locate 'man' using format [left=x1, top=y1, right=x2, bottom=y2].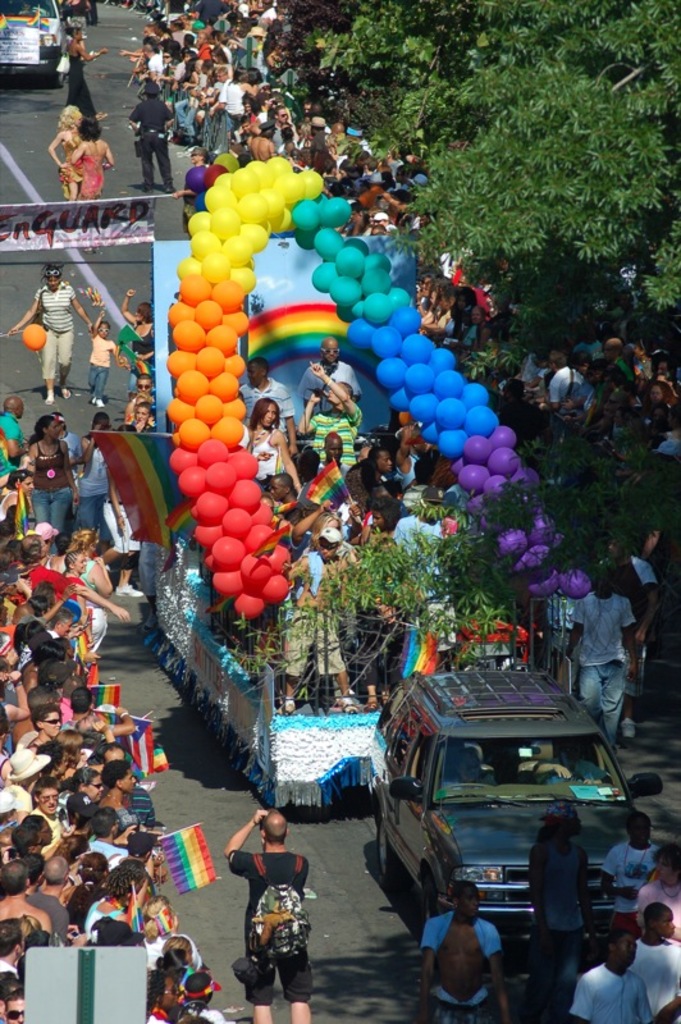
[left=279, top=526, right=364, bottom=714].
